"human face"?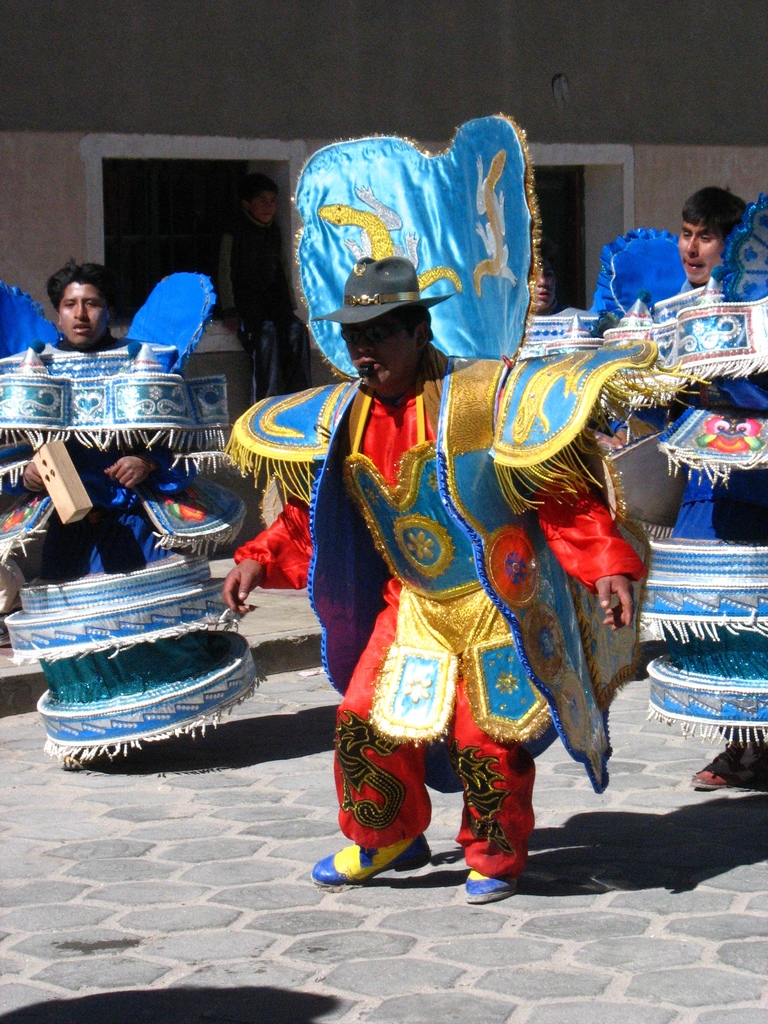
locate(247, 186, 282, 226)
